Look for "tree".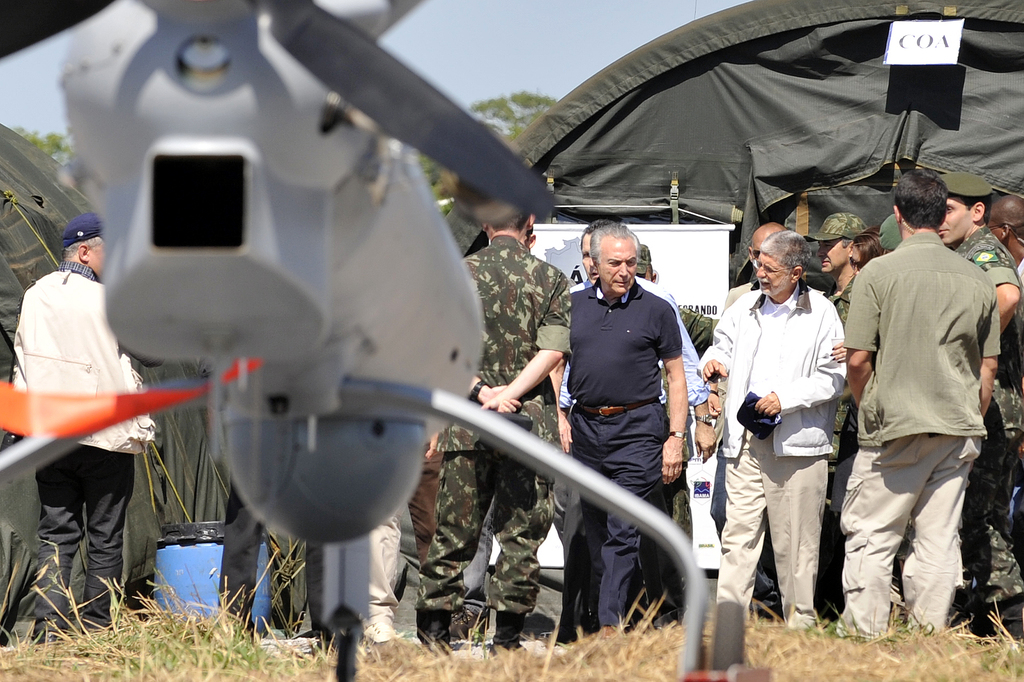
Found: 466:90:553:137.
